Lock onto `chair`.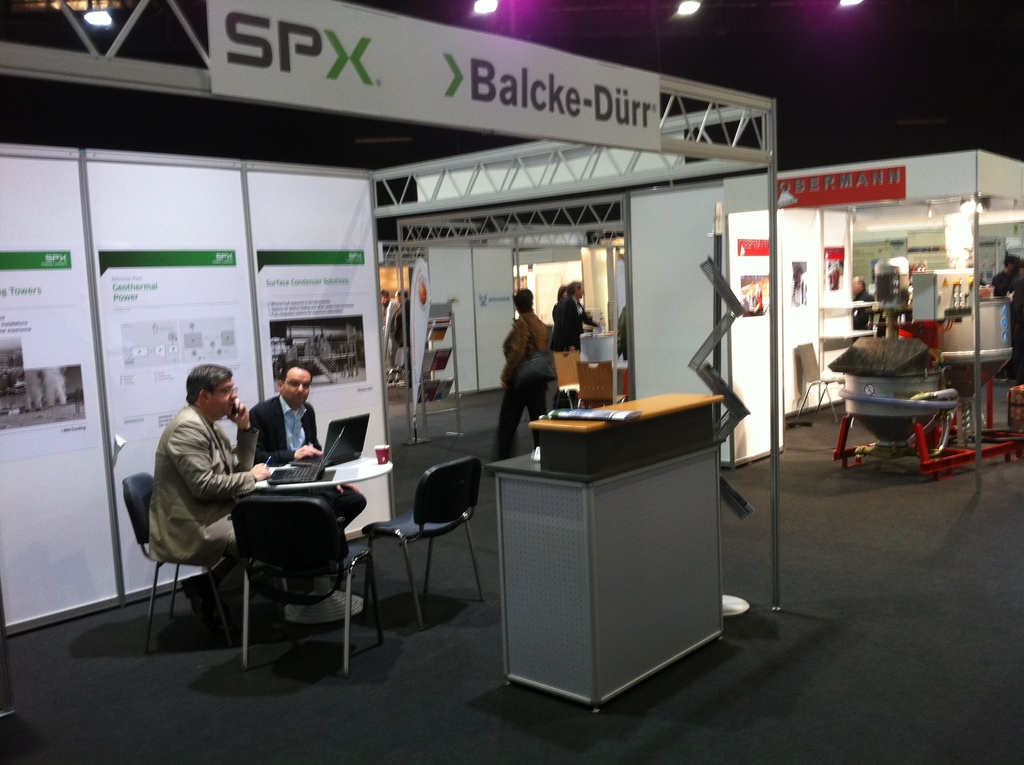
Locked: pyautogui.locateOnScreen(793, 343, 851, 417).
